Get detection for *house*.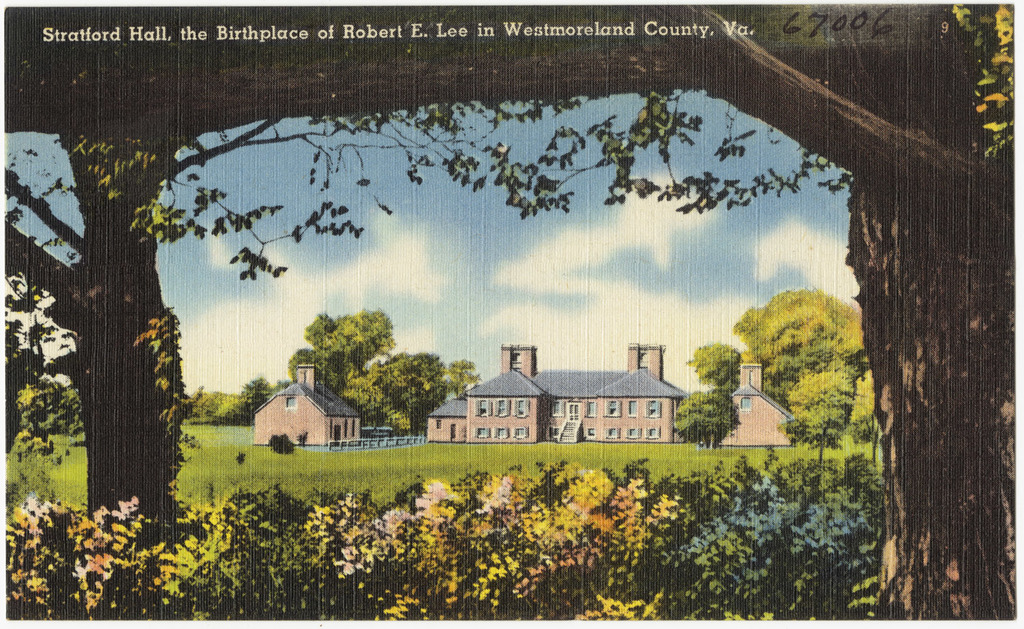
Detection: bbox=[722, 355, 797, 450].
